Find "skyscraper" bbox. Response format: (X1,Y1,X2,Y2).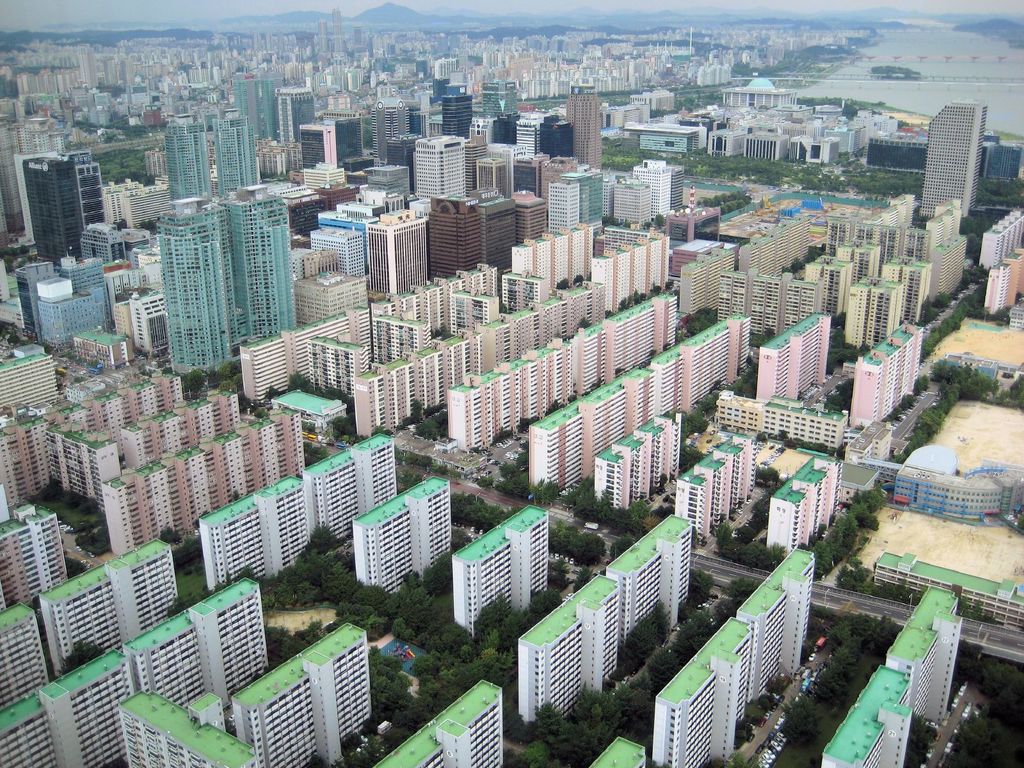
(0,598,47,712).
